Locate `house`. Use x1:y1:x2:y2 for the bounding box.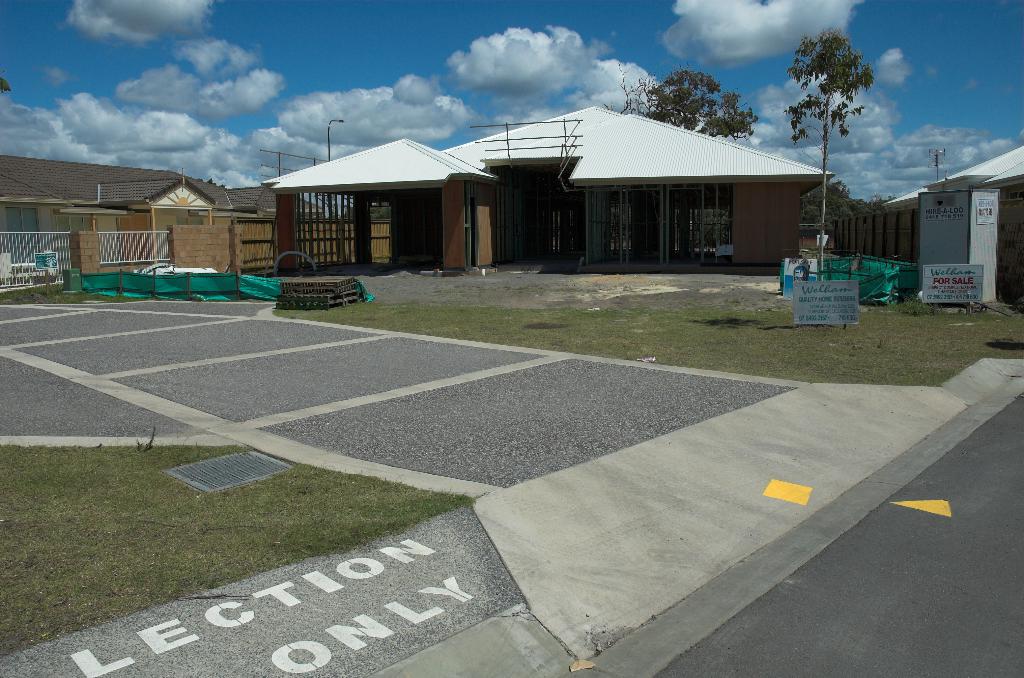
245:93:802:278.
